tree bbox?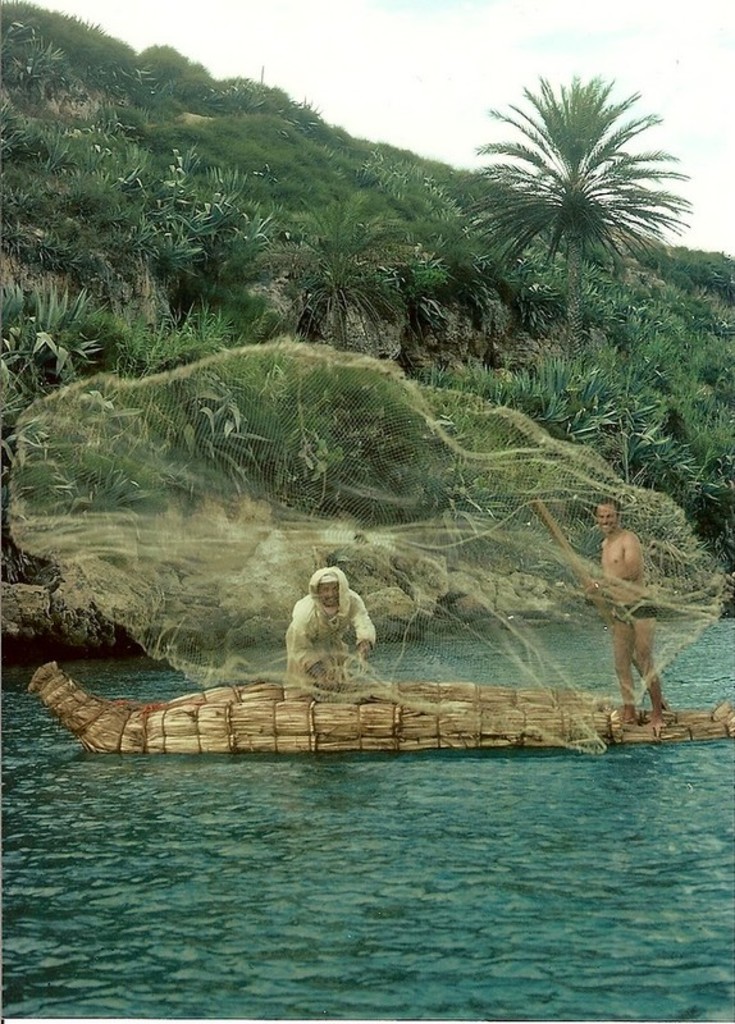
[left=480, top=51, right=681, bottom=316]
